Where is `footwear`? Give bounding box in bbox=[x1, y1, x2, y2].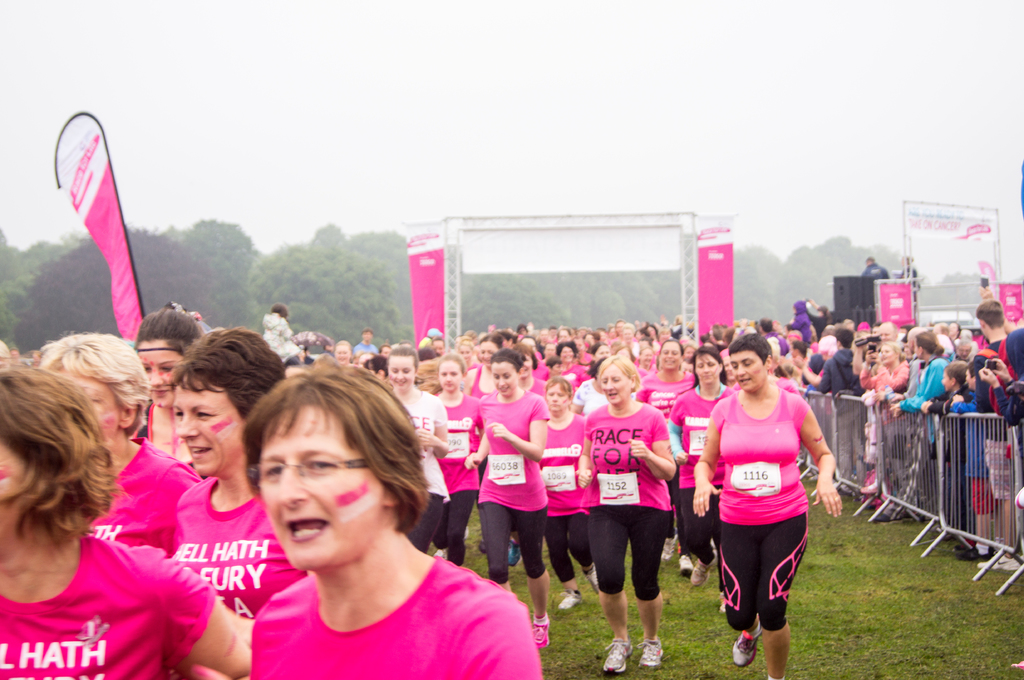
bbox=[533, 610, 547, 647].
